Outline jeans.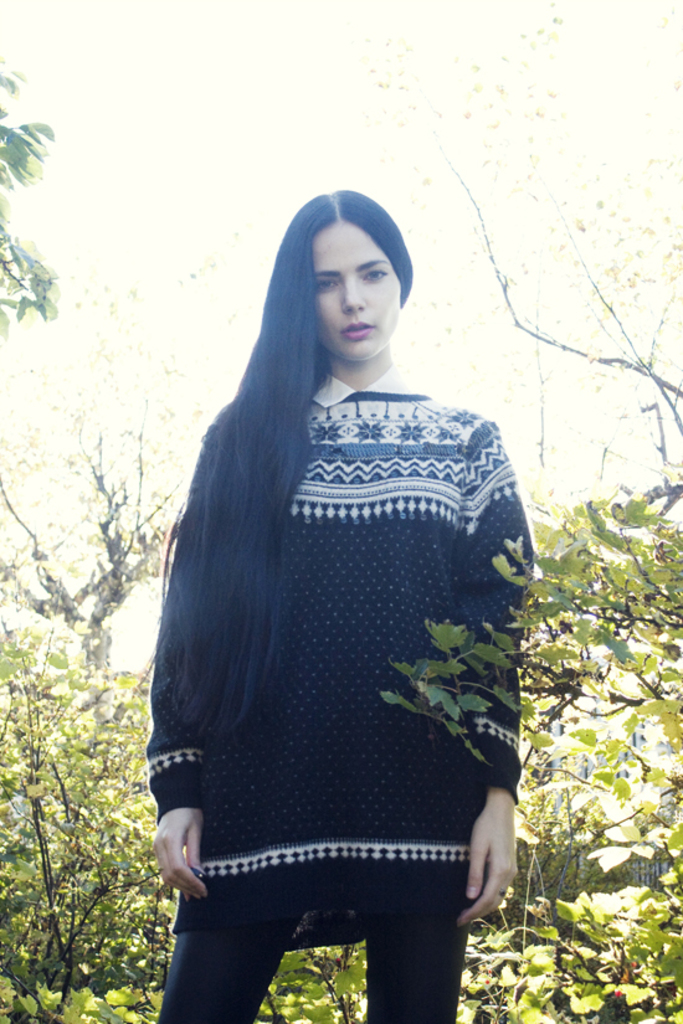
Outline: region(154, 907, 471, 1023).
